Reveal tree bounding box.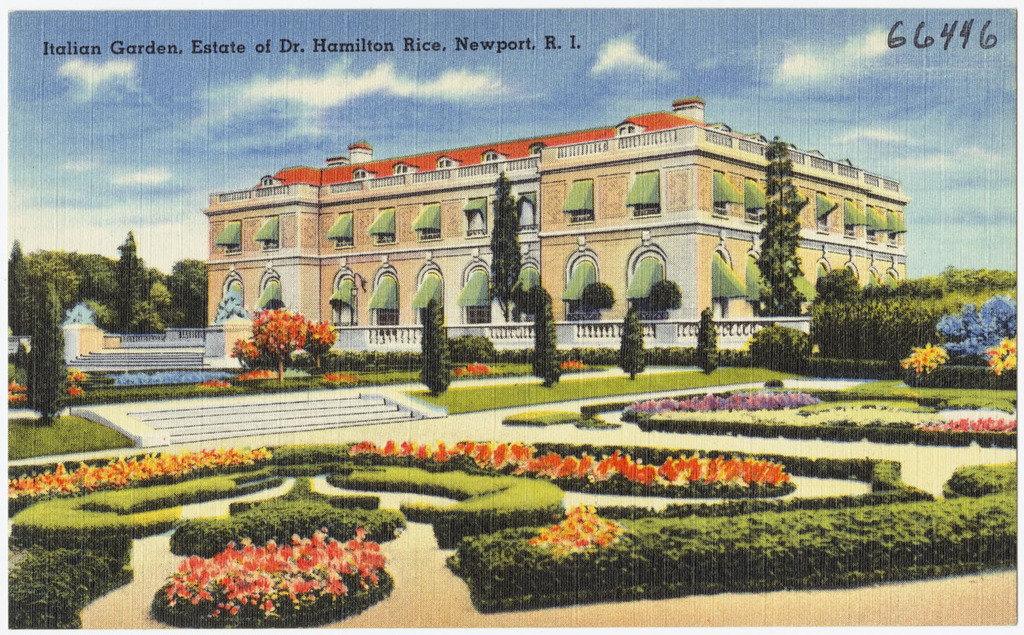
Revealed: [x1=305, y1=318, x2=335, y2=373].
